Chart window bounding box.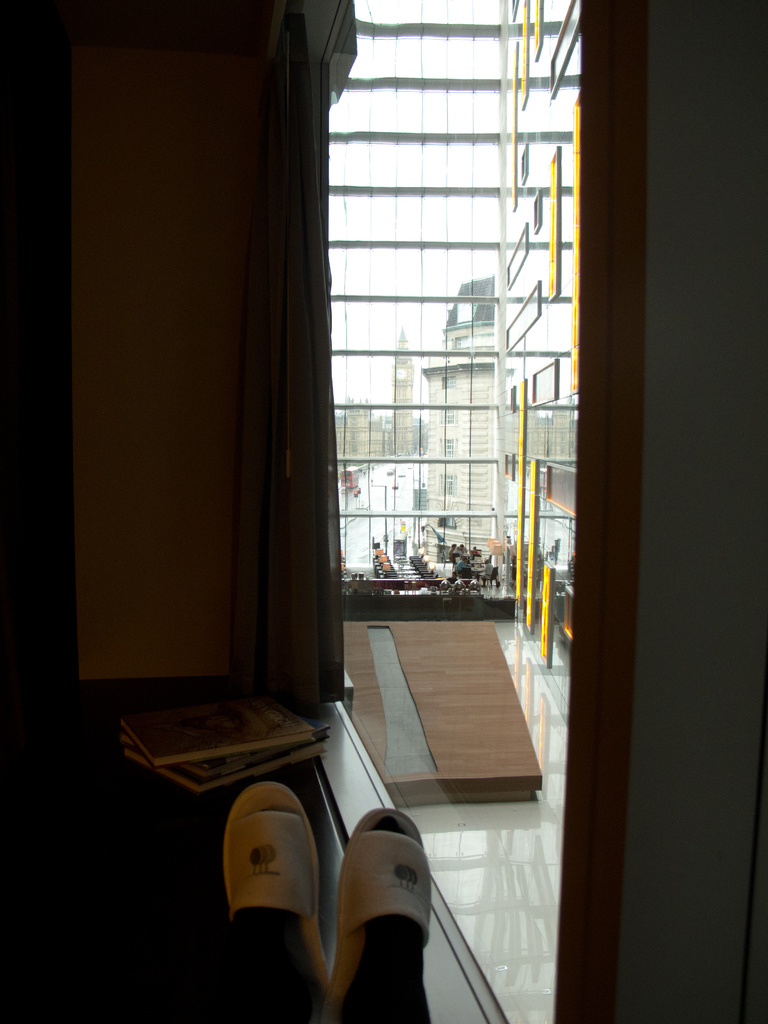
Charted: 435 474 456 497.
